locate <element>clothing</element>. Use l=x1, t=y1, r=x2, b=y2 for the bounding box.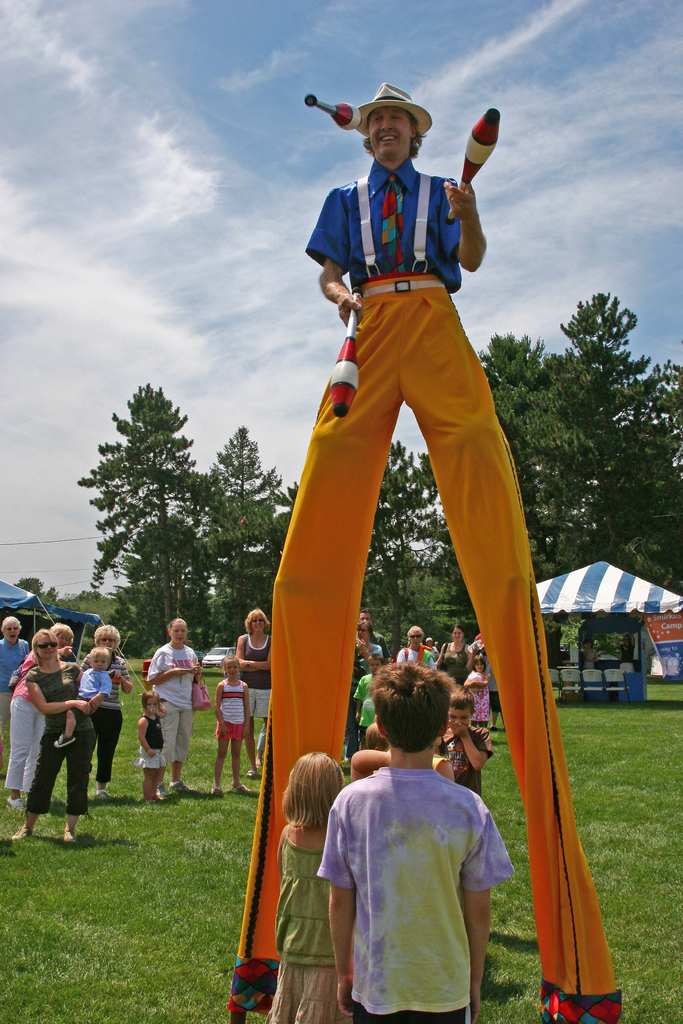
l=92, t=650, r=126, b=780.
